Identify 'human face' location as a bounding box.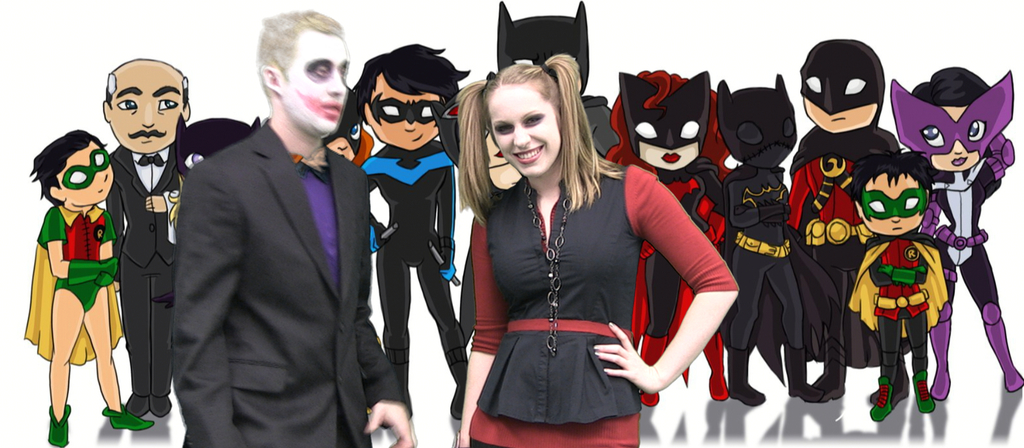
rect(920, 108, 979, 171).
